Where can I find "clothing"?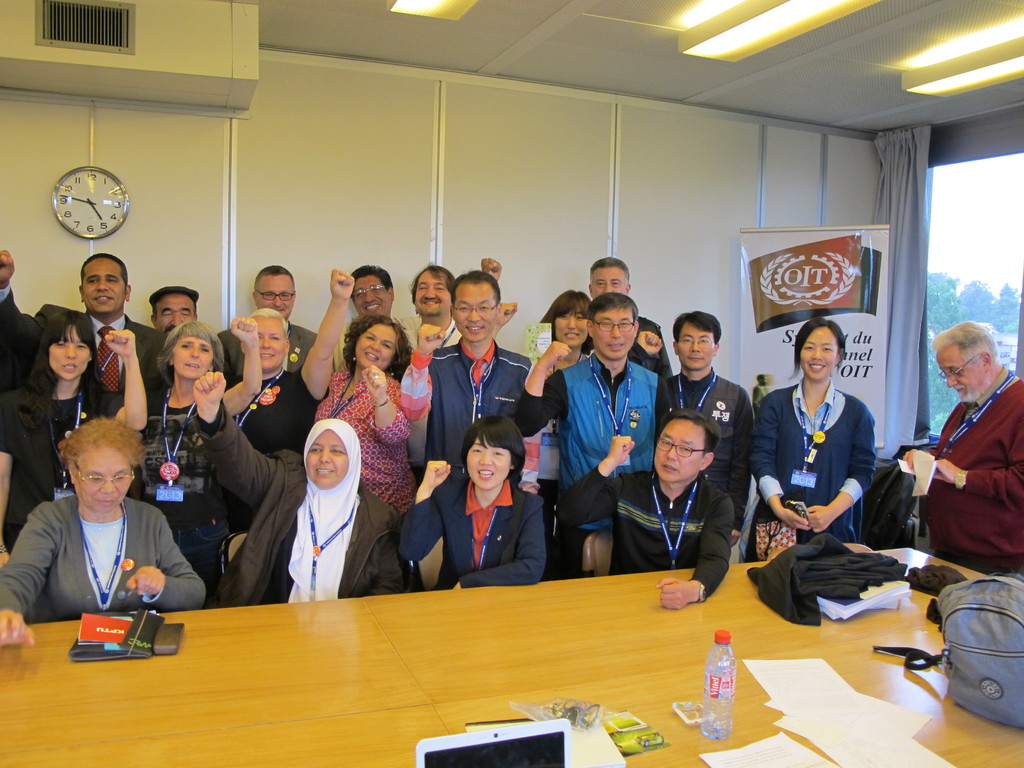
You can find it at [left=574, top=312, right=669, bottom=365].
